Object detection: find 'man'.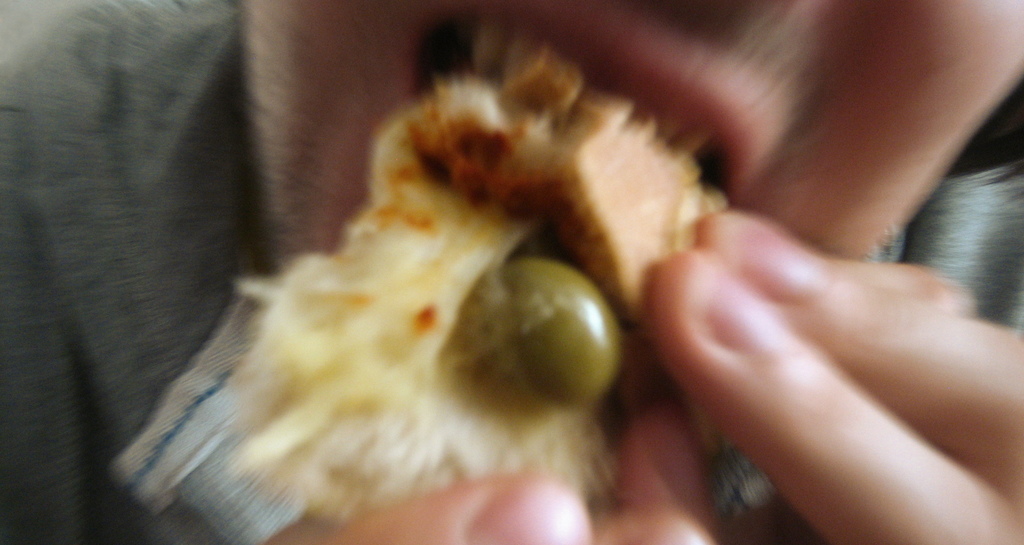
(0, 0, 1023, 544).
